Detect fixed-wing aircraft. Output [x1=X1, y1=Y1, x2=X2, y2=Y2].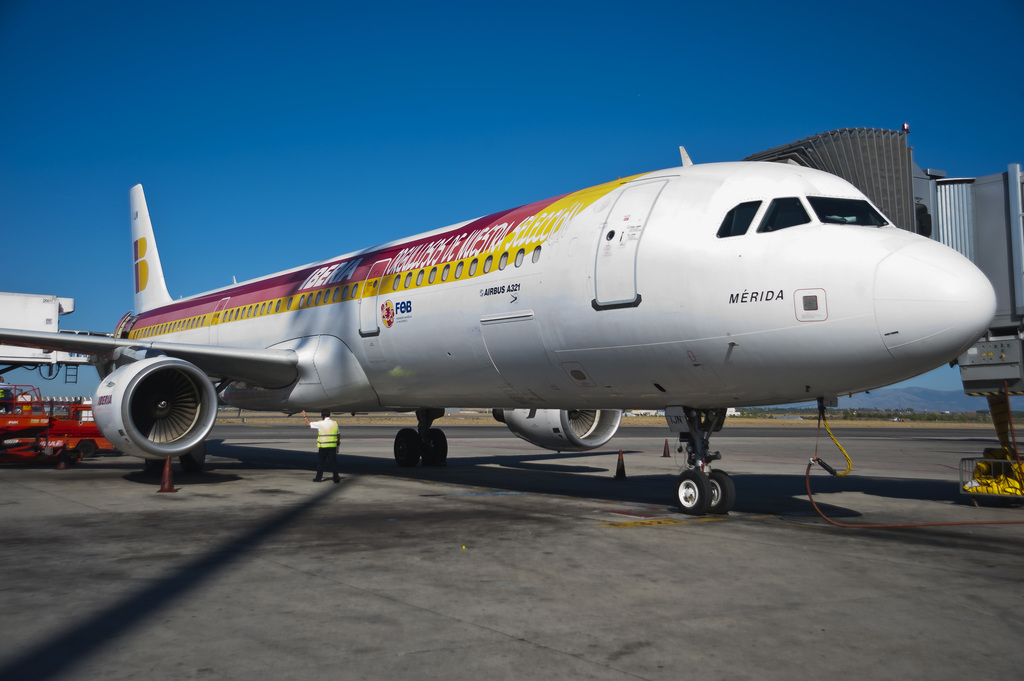
[x1=0, y1=142, x2=1004, y2=519].
